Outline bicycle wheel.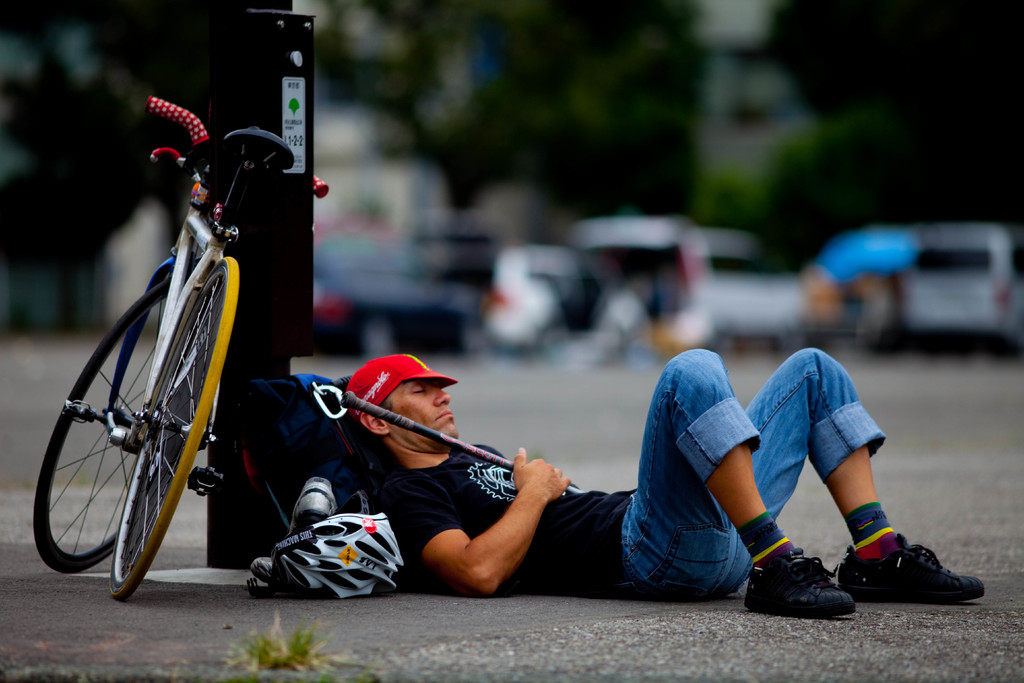
Outline: (left=110, top=257, right=246, bottom=588).
